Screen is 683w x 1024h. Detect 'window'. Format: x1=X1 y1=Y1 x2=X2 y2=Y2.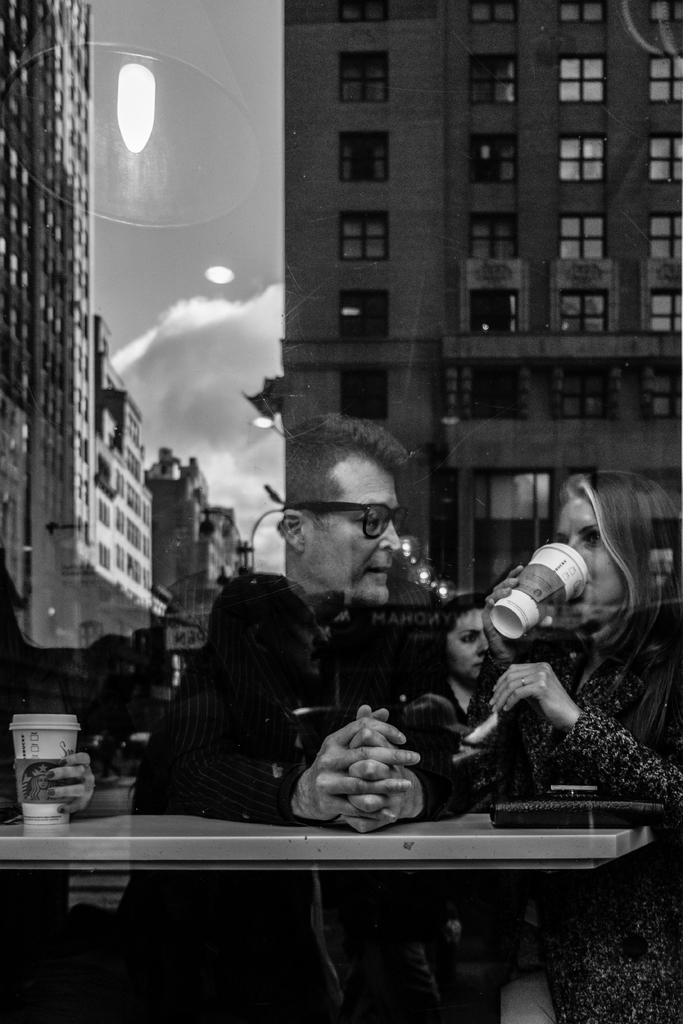
x1=468 y1=280 x2=524 y2=333.
